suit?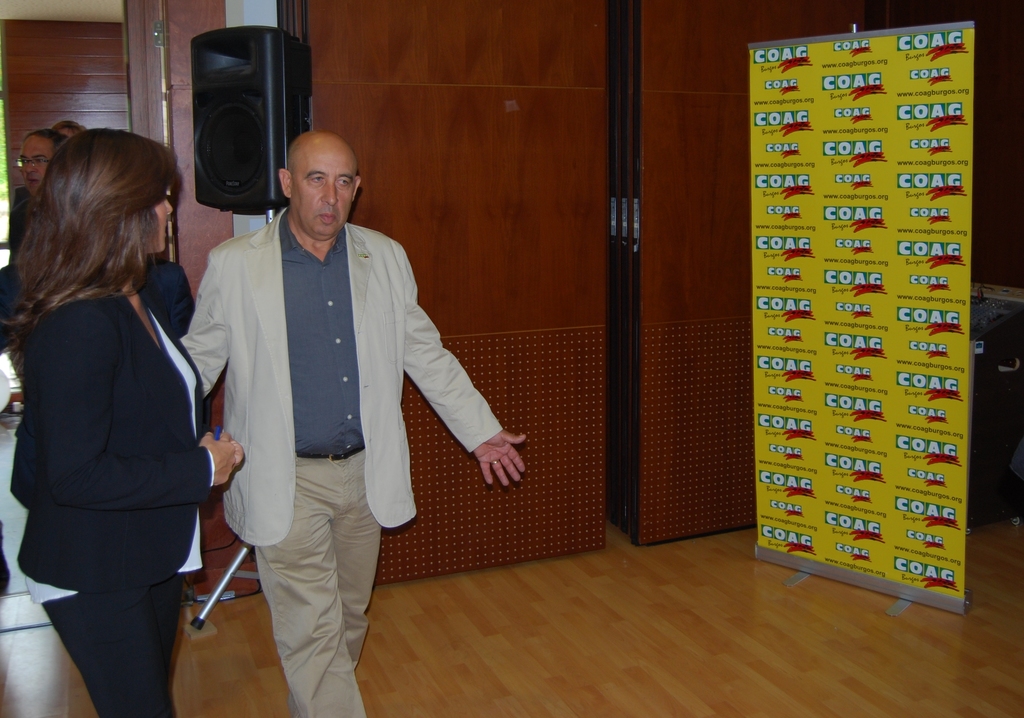
6, 268, 211, 595
